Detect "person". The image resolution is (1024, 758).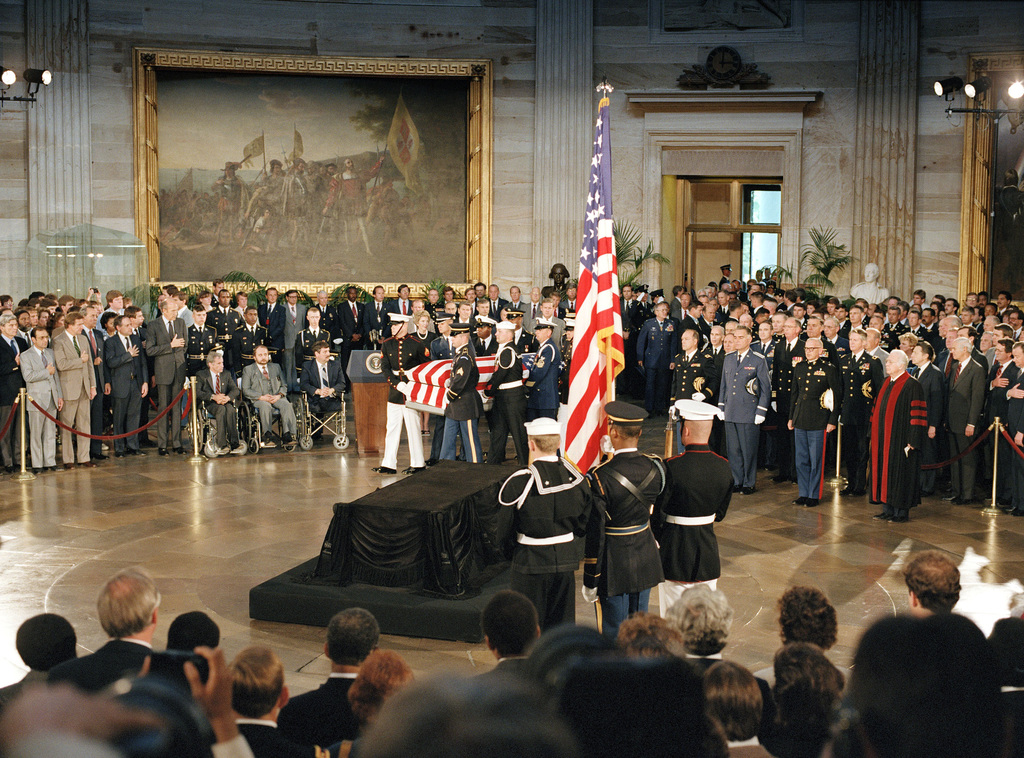
[x1=473, y1=302, x2=488, y2=322].
